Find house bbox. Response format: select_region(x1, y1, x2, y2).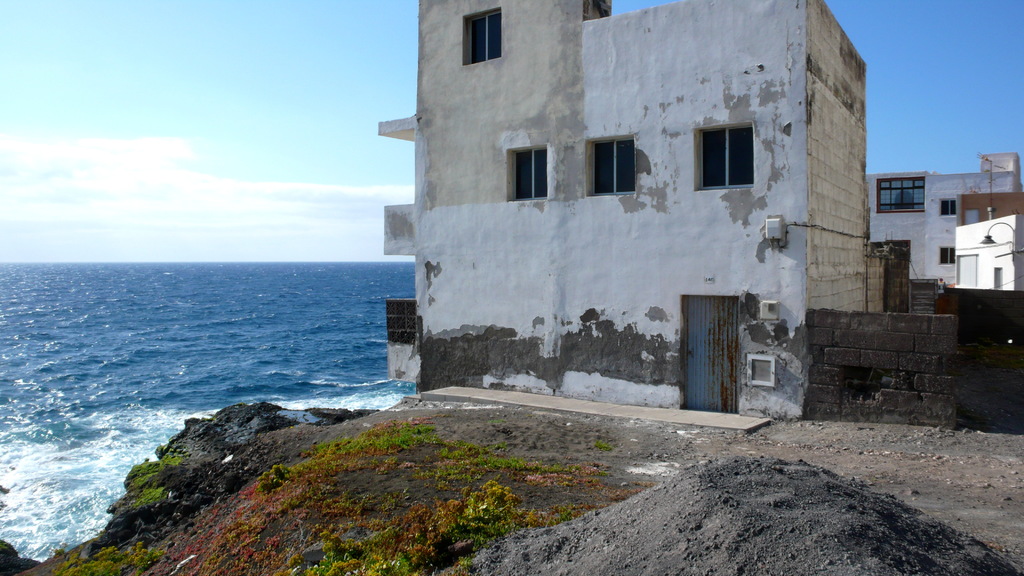
select_region(954, 205, 1023, 298).
